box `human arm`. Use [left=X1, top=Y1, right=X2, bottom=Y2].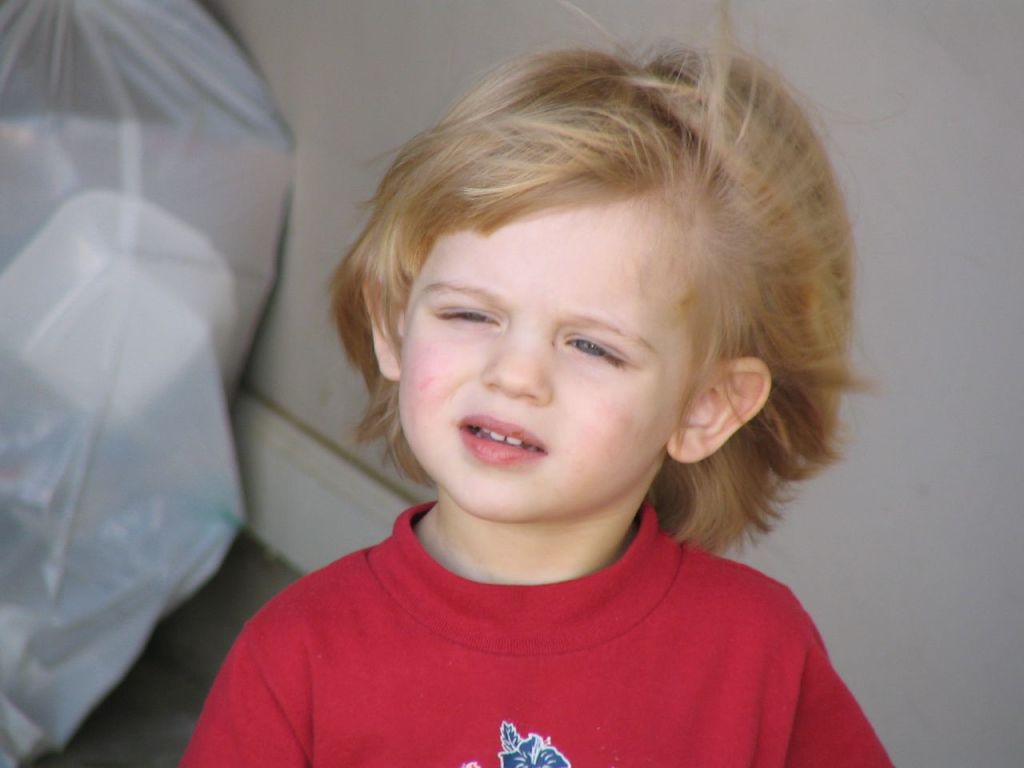
[left=173, top=631, right=307, bottom=767].
